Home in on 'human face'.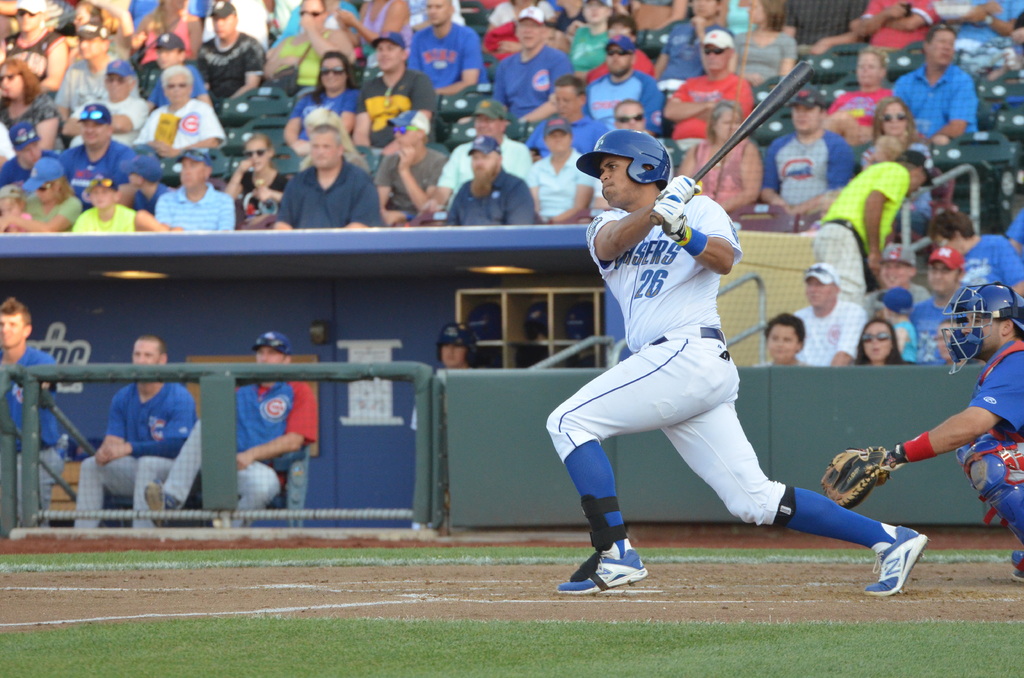
Homed in at locate(513, 4, 544, 49).
